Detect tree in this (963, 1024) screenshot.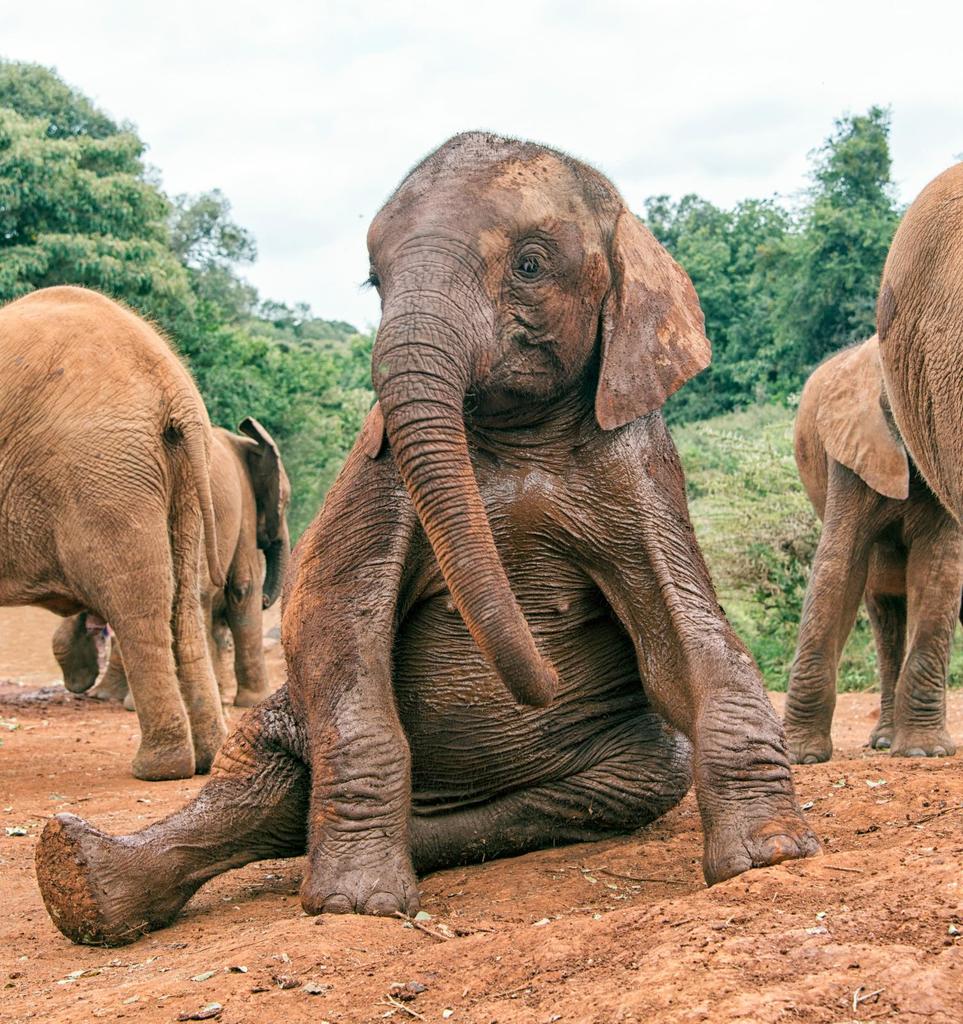
Detection: detection(650, 177, 844, 426).
